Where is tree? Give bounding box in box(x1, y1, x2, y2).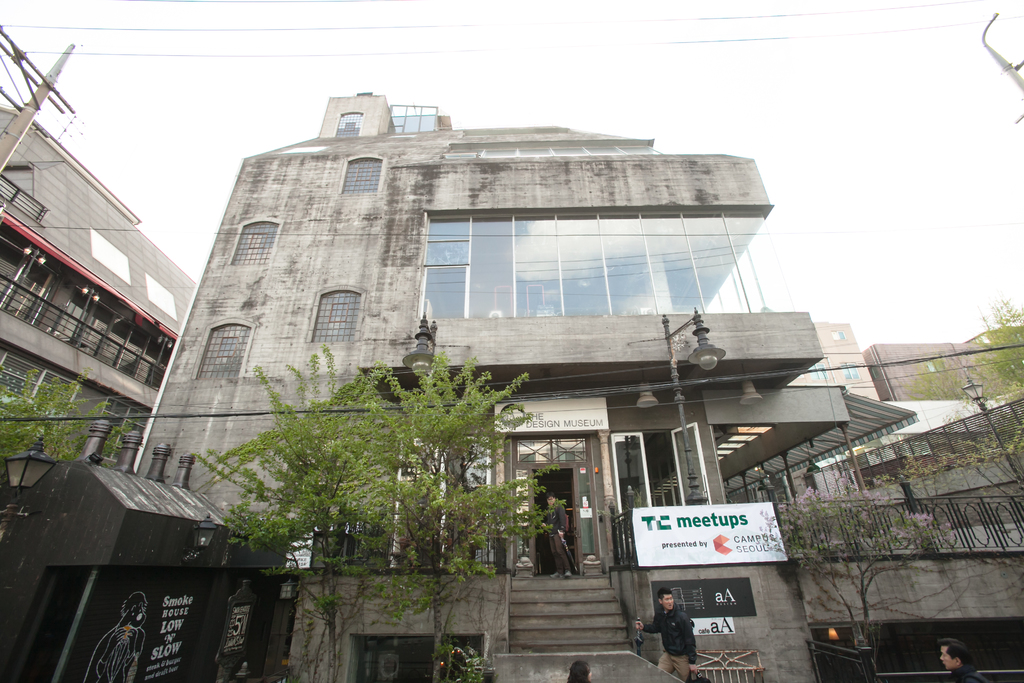
box(182, 334, 443, 682).
